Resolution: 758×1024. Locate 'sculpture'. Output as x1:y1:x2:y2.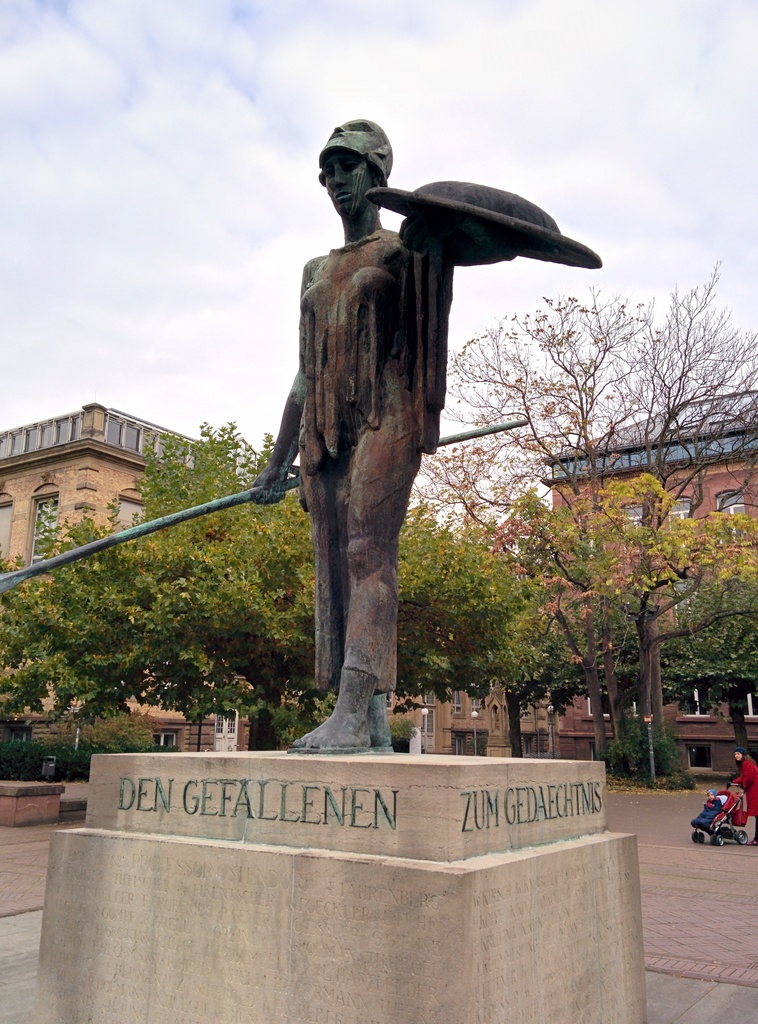
0:111:601:762.
